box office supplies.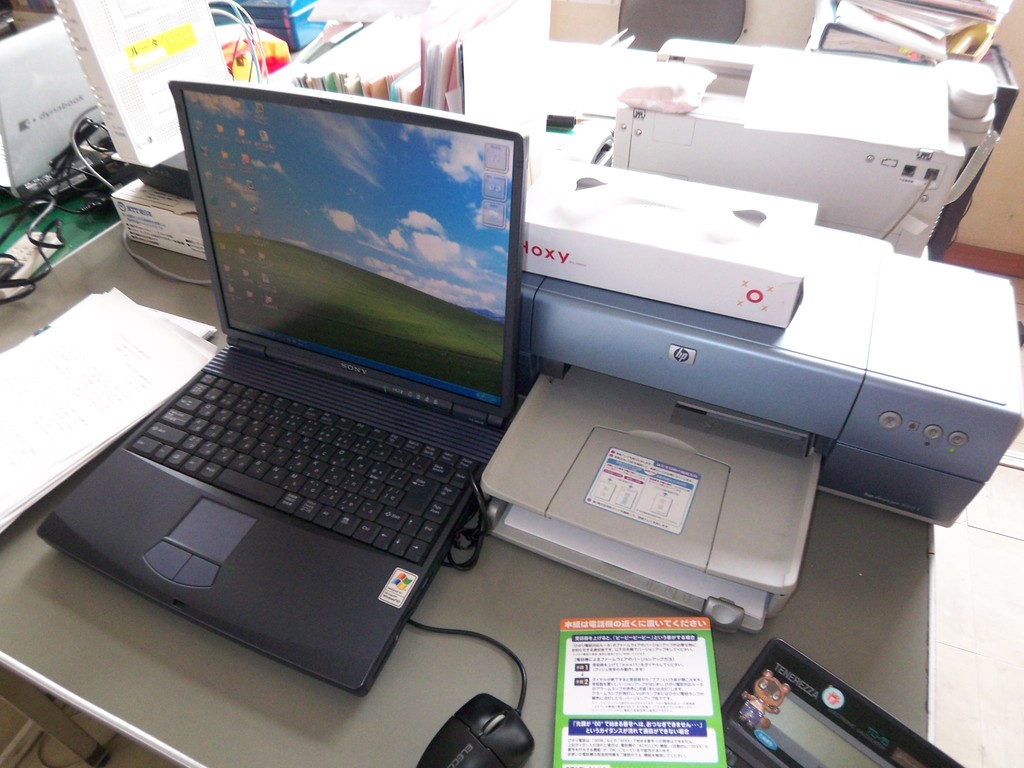
{"x1": 619, "y1": 44, "x2": 1002, "y2": 250}.
